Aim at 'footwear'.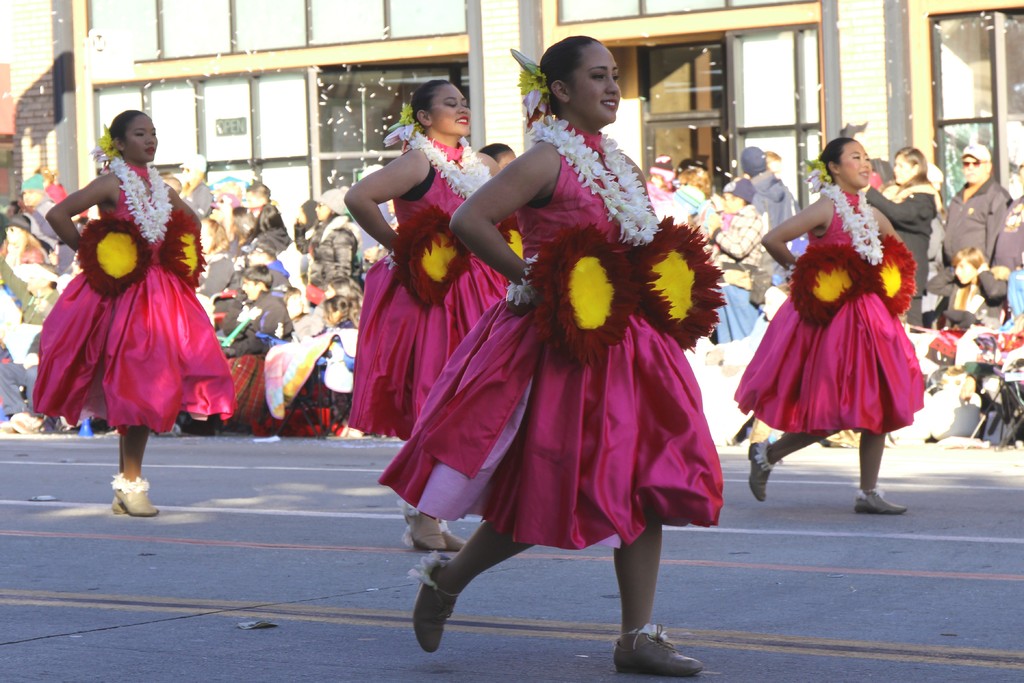
Aimed at select_region(399, 513, 467, 552).
